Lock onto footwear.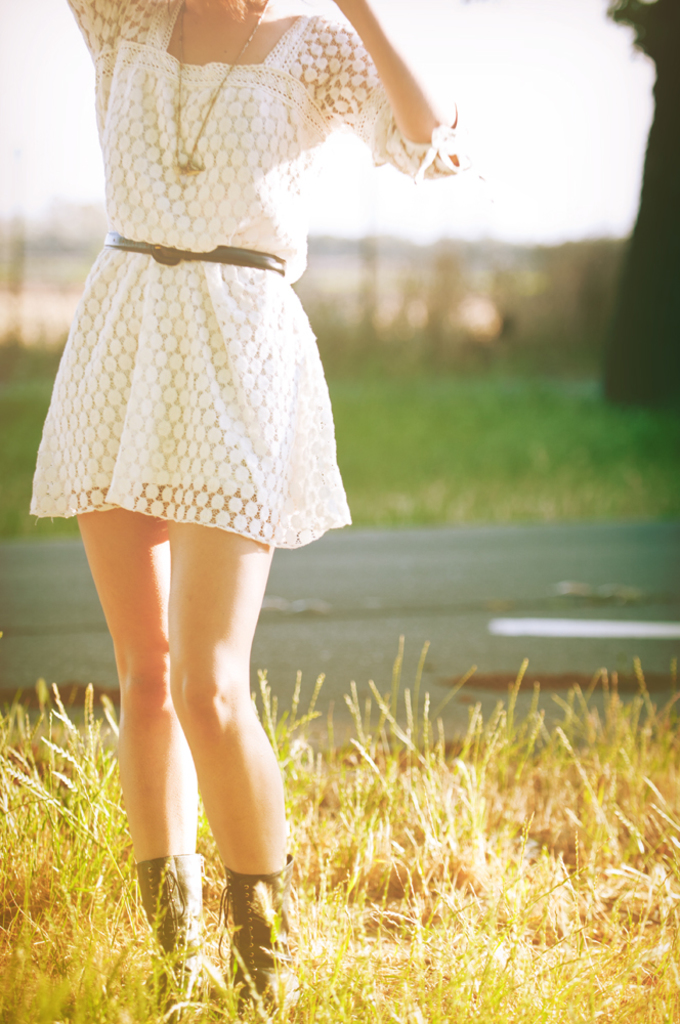
Locked: (217,853,293,1023).
